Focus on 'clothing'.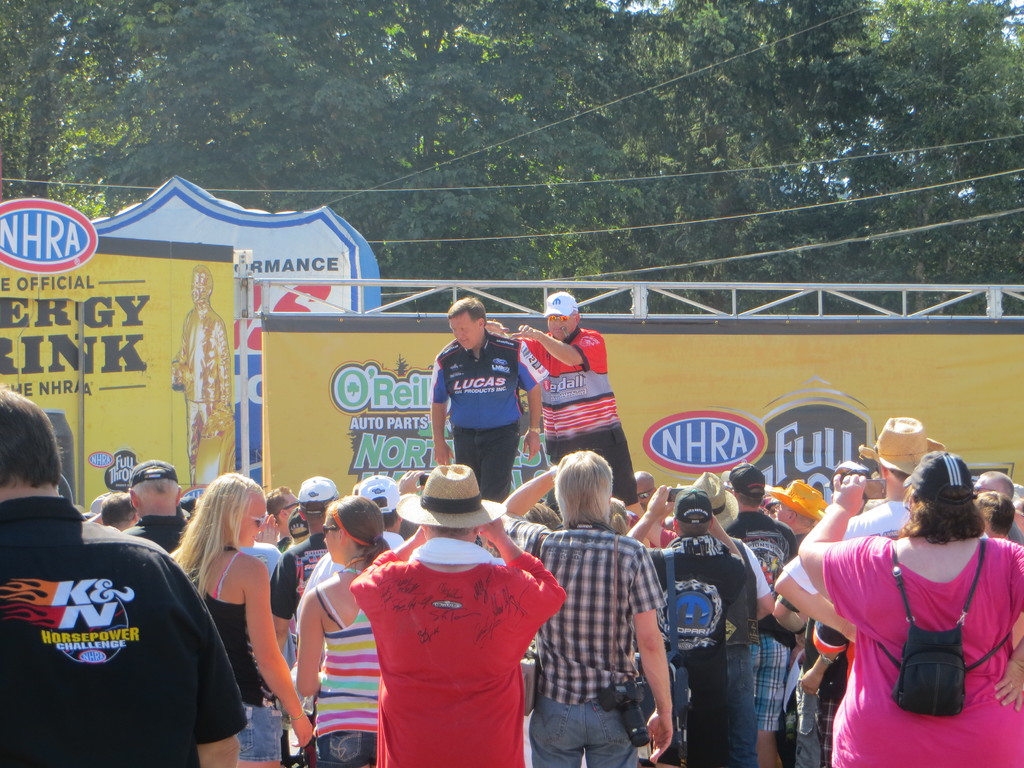
Focused at detection(0, 499, 255, 767).
